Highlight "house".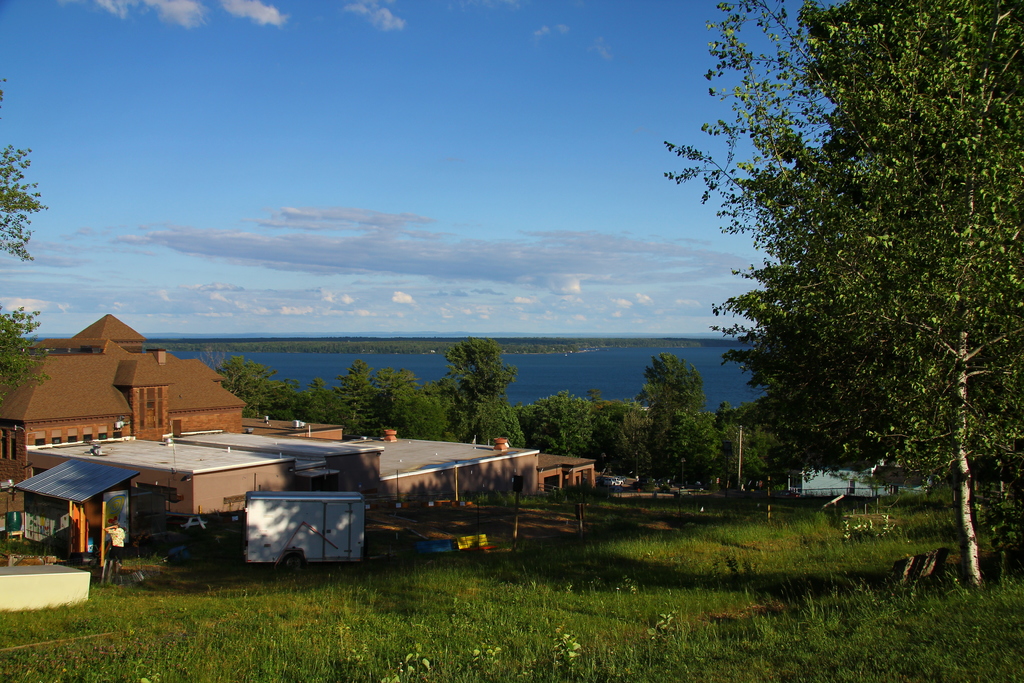
Highlighted region: detection(5, 313, 340, 514).
